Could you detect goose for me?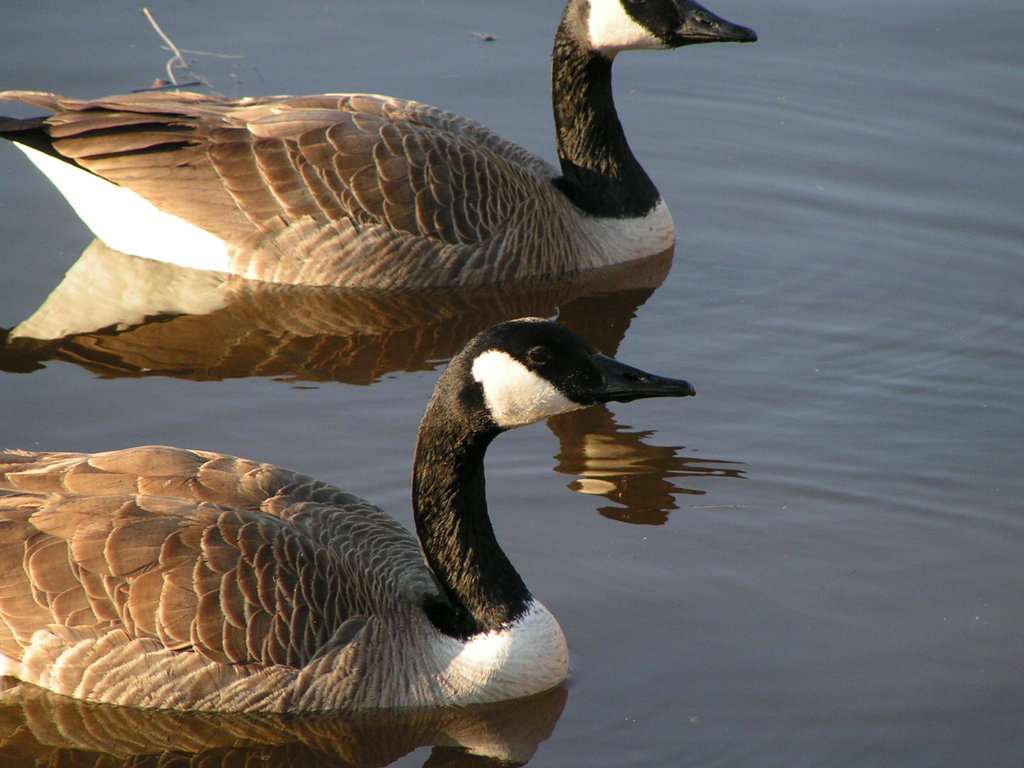
Detection result: Rect(0, 0, 762, 292).
